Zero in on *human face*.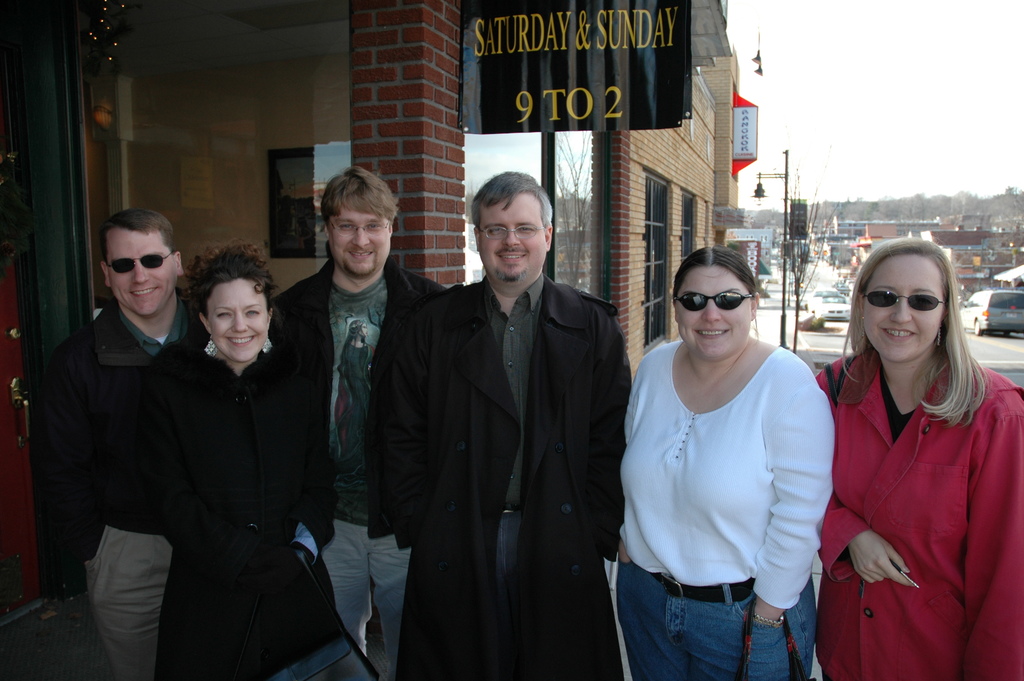
Zeroed in: Rect(332, 203, 394, 279).
